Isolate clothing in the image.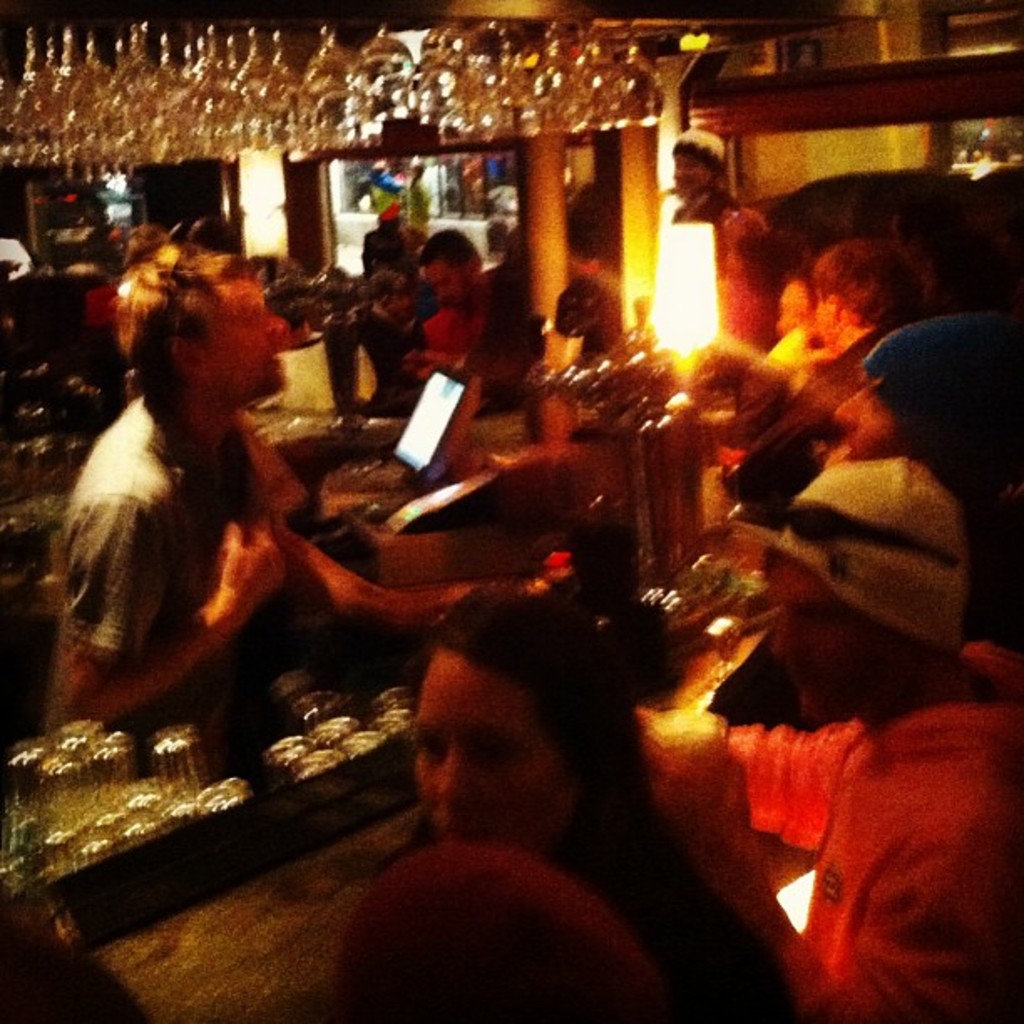
Isolated region: x1=64 y1=393 x2=281 y2=753.
